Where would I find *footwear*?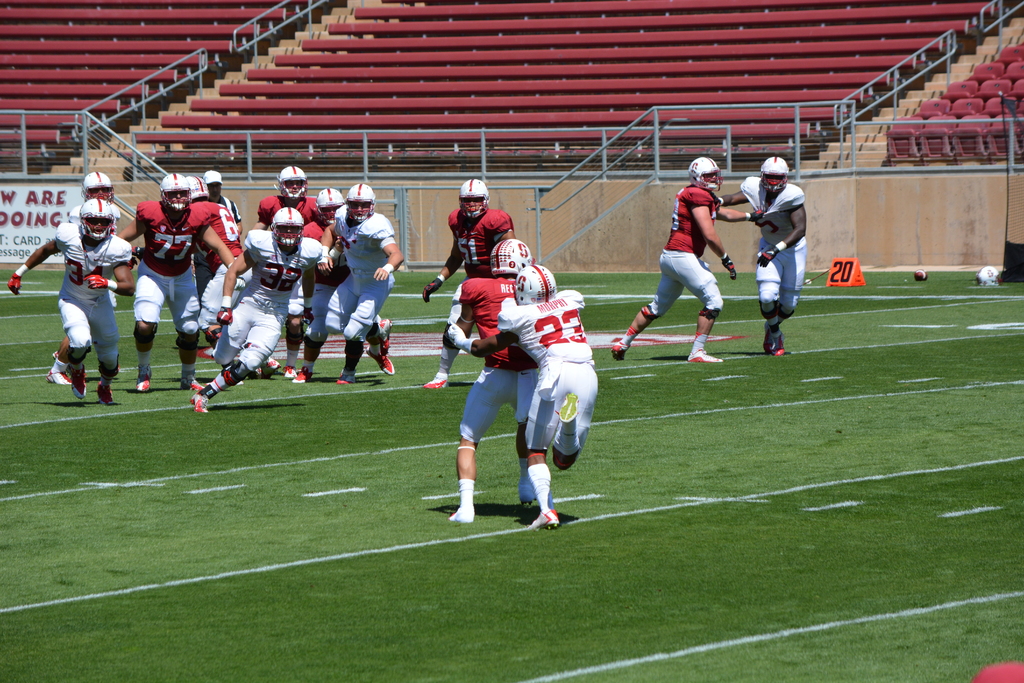
At x1=369, y1=349, x2=394, y2=375.
